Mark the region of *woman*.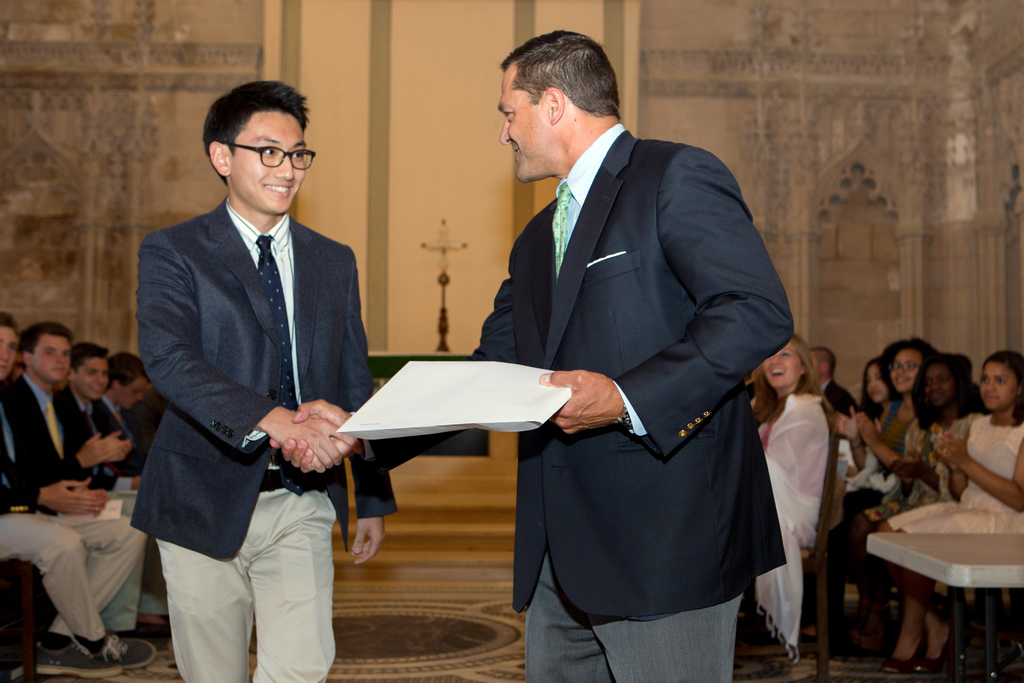
Region: (left=739, top=329, right=831, bottom=650).
